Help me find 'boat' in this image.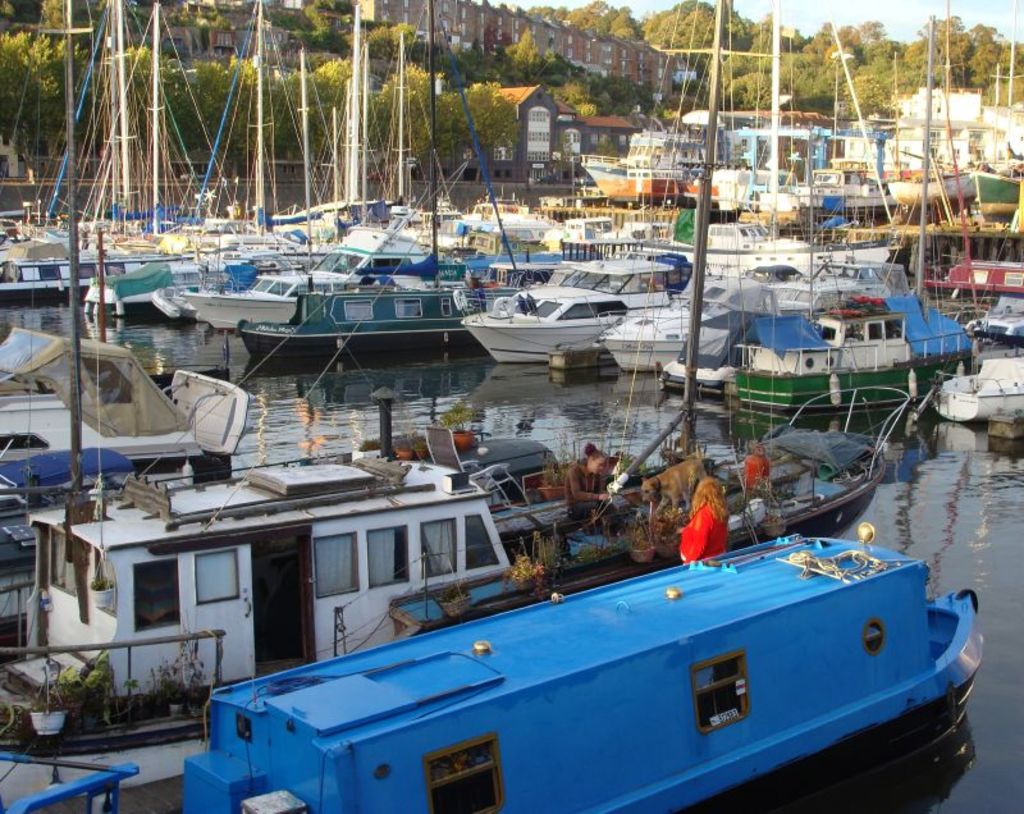
Found it: rect(739, 259, 983, 422).
